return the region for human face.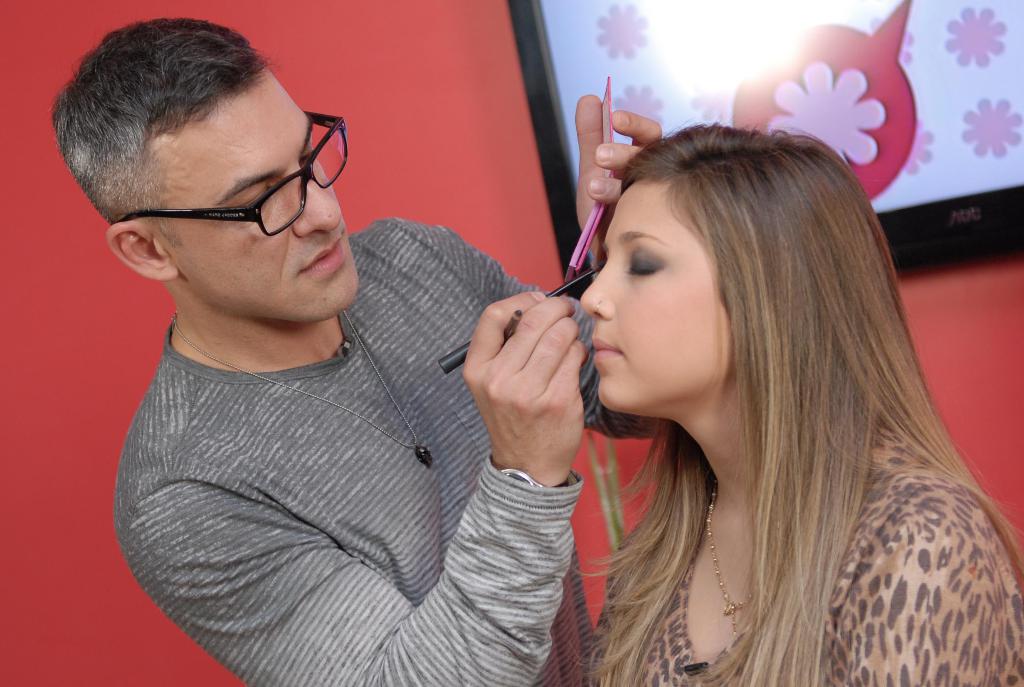
bbox(154, 65, 358, 321).
